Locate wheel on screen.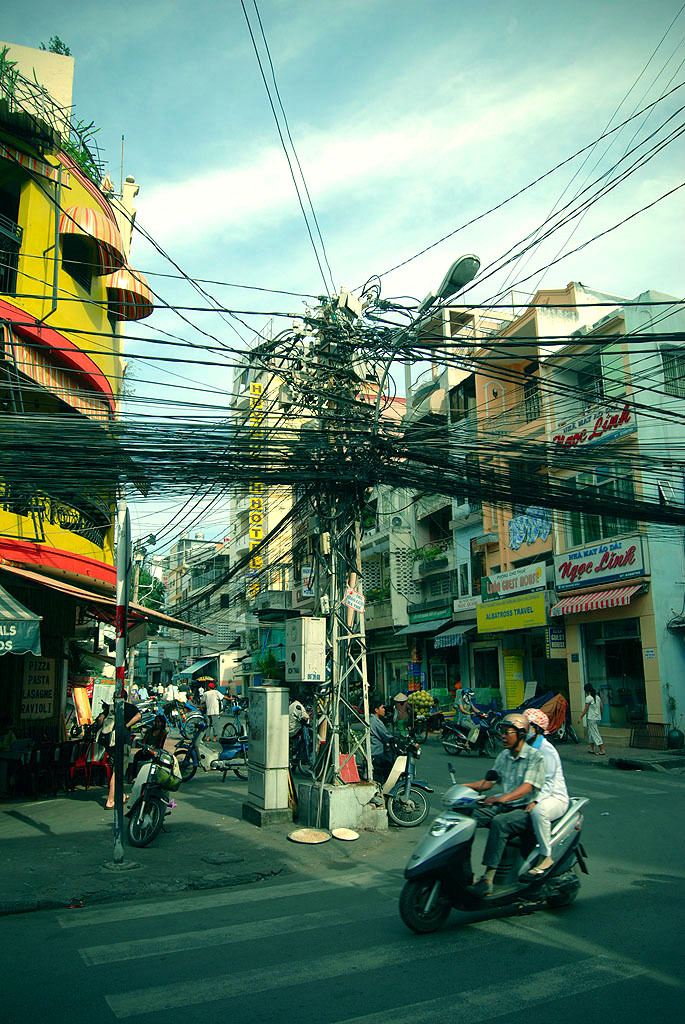
On screen at 553 883 578 910.
